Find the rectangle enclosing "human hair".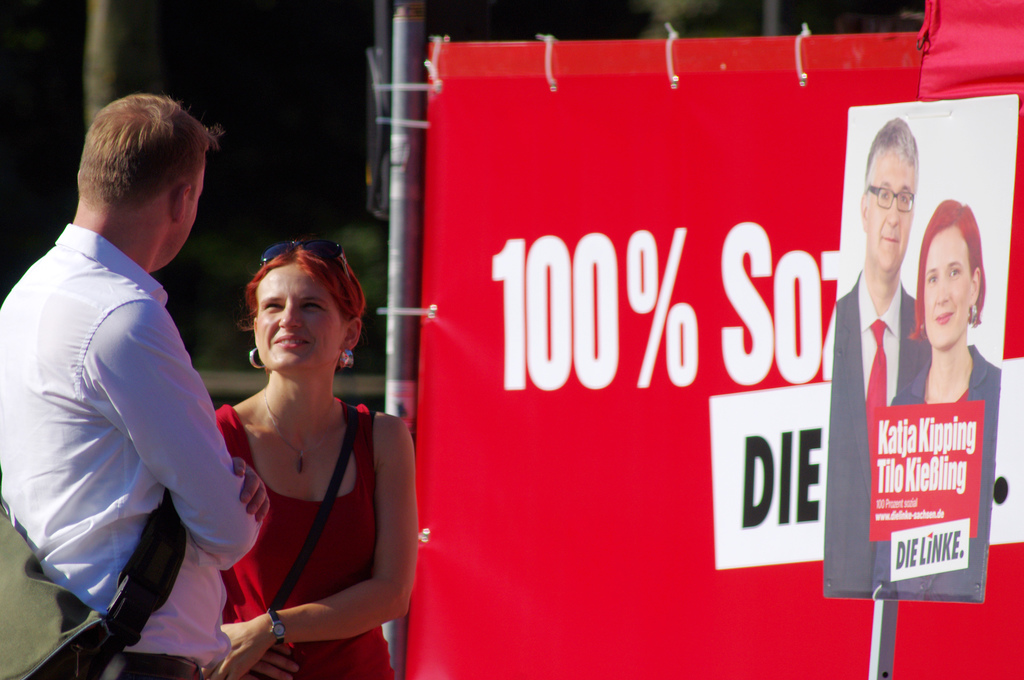
bbox=[867, 115, 919, 198].
